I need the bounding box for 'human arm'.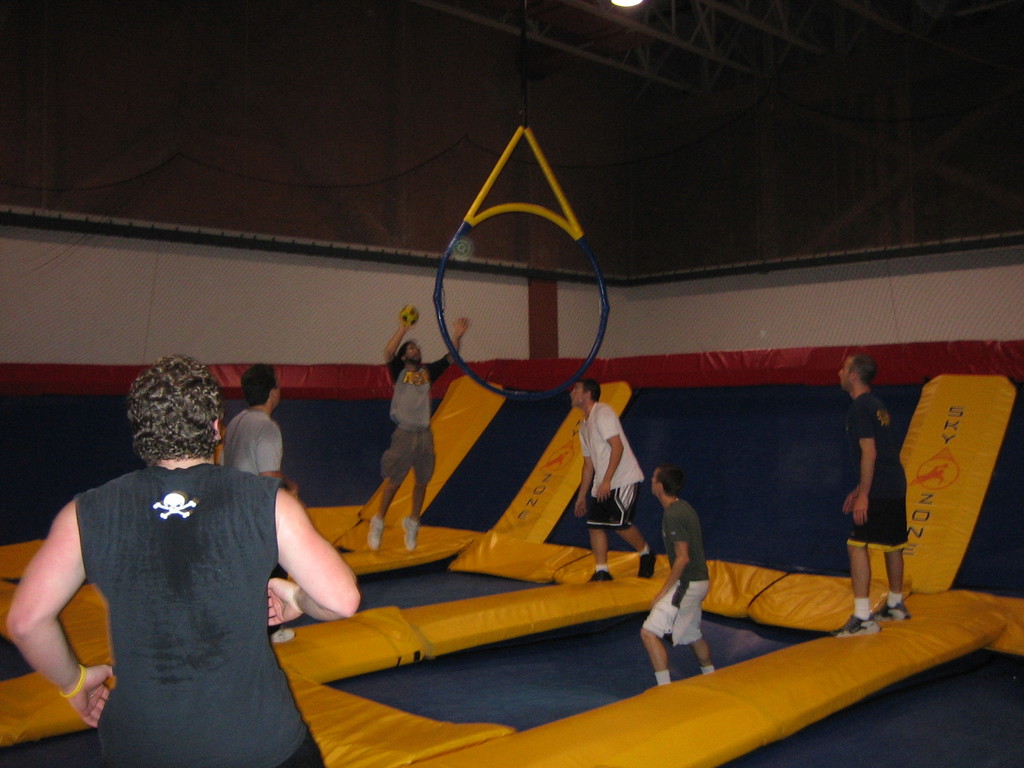
Here it is: rect(599, 407, 625, 504).
